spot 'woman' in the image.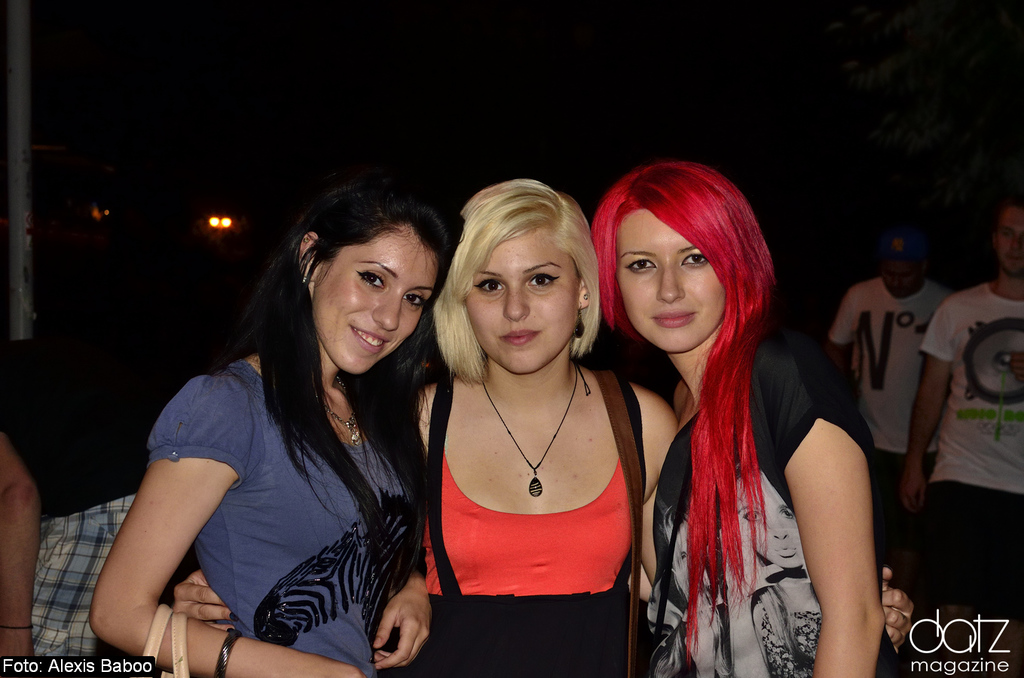
'woman' found at bbox=(409, 191, 662, 667).
